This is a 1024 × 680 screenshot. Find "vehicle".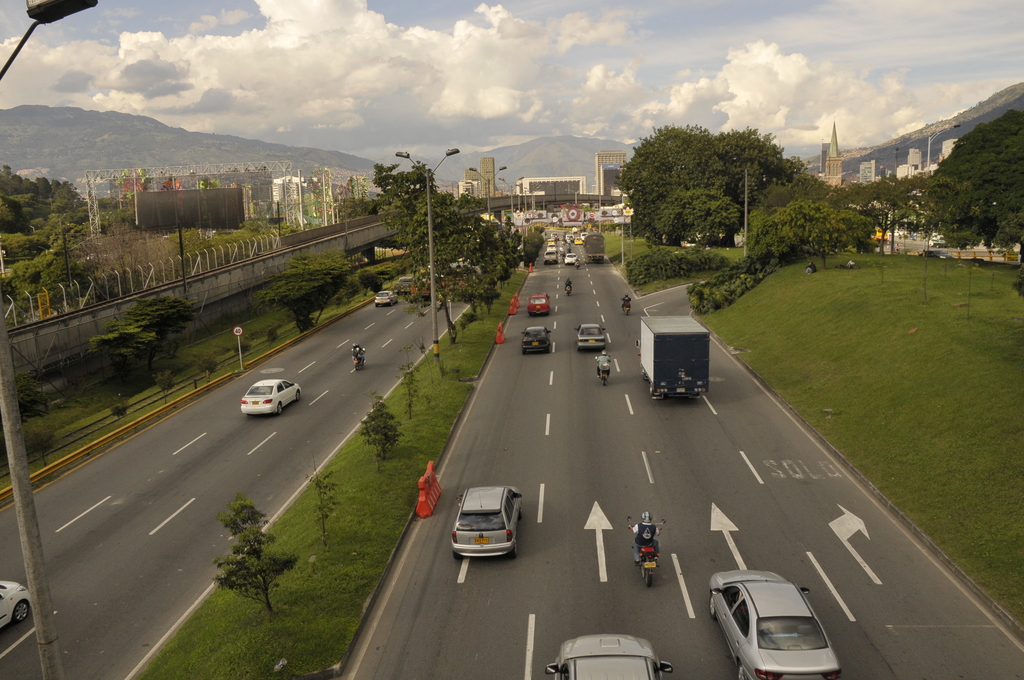
Bounding box: x1=525 y1=294 x2=552 y2=320.
